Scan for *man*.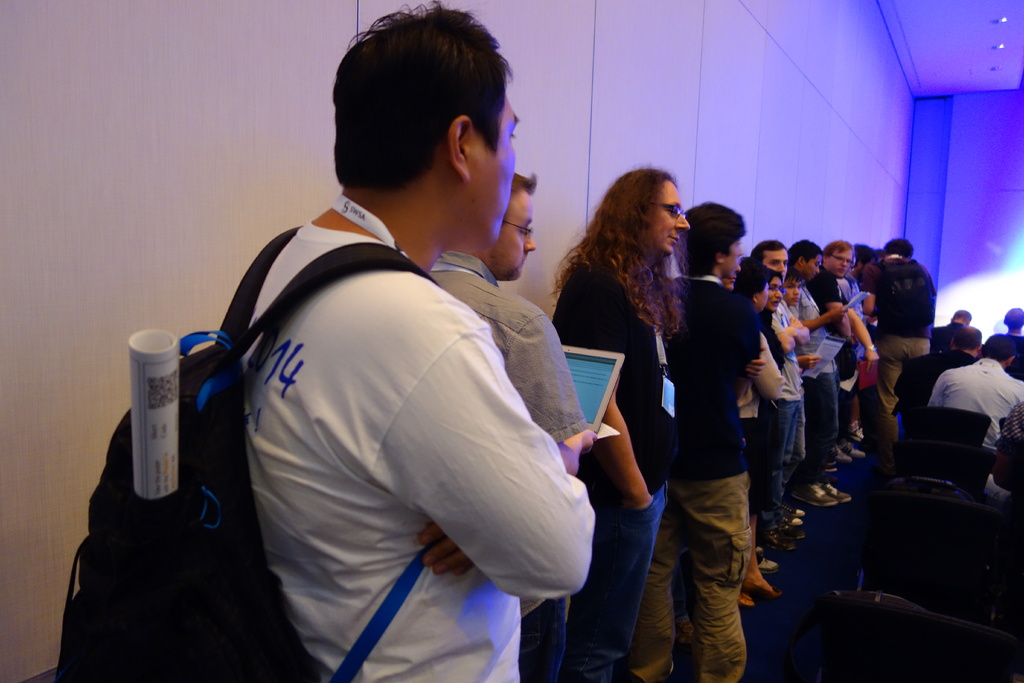
Scan result: detection(929, 331, 1023, 450).
